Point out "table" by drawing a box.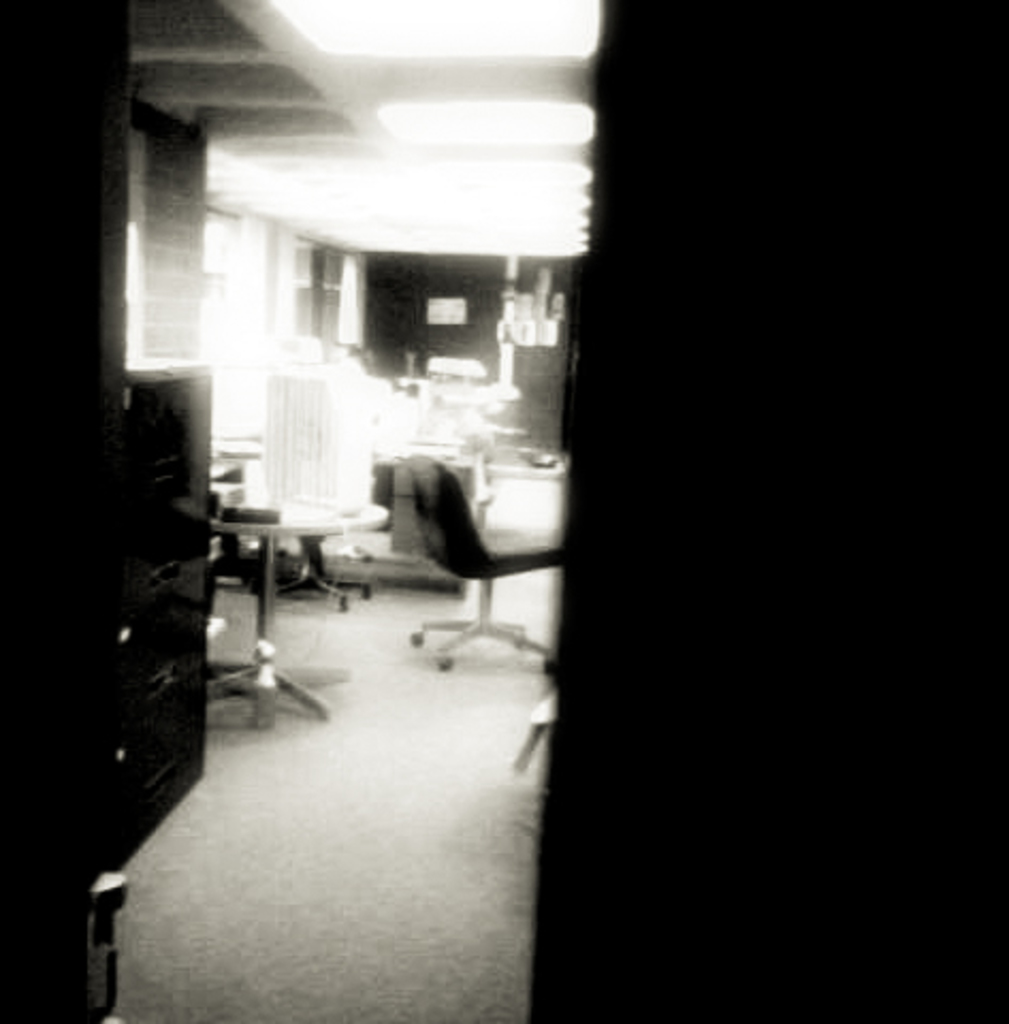
bbox(213, 503, 380, 734).
